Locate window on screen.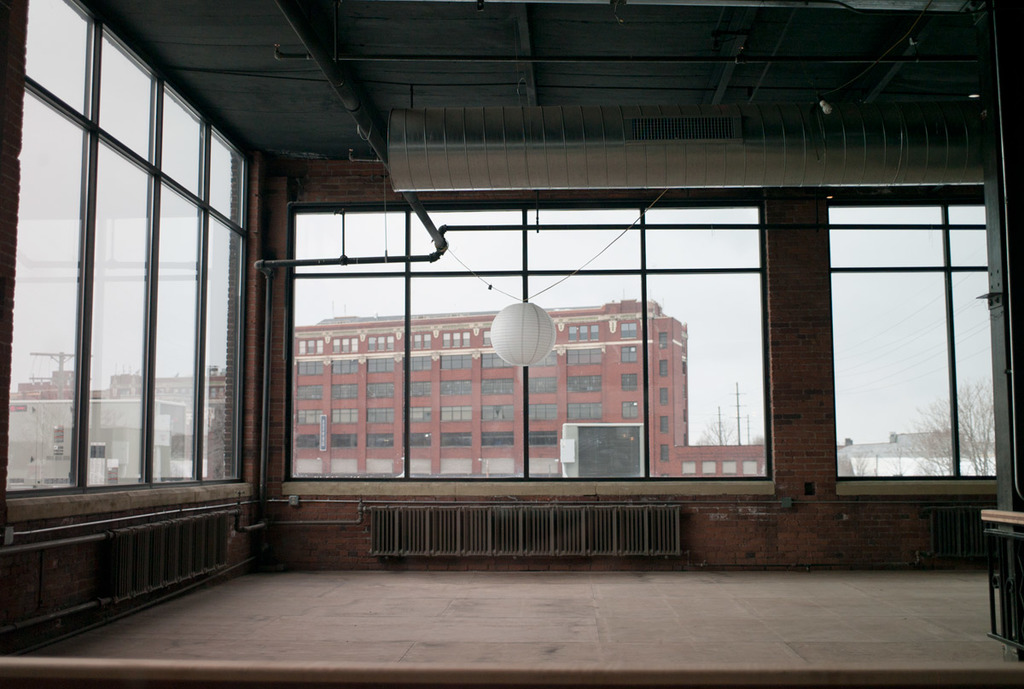
On screen at (left=566, top=343, right=602, bottom=371).
